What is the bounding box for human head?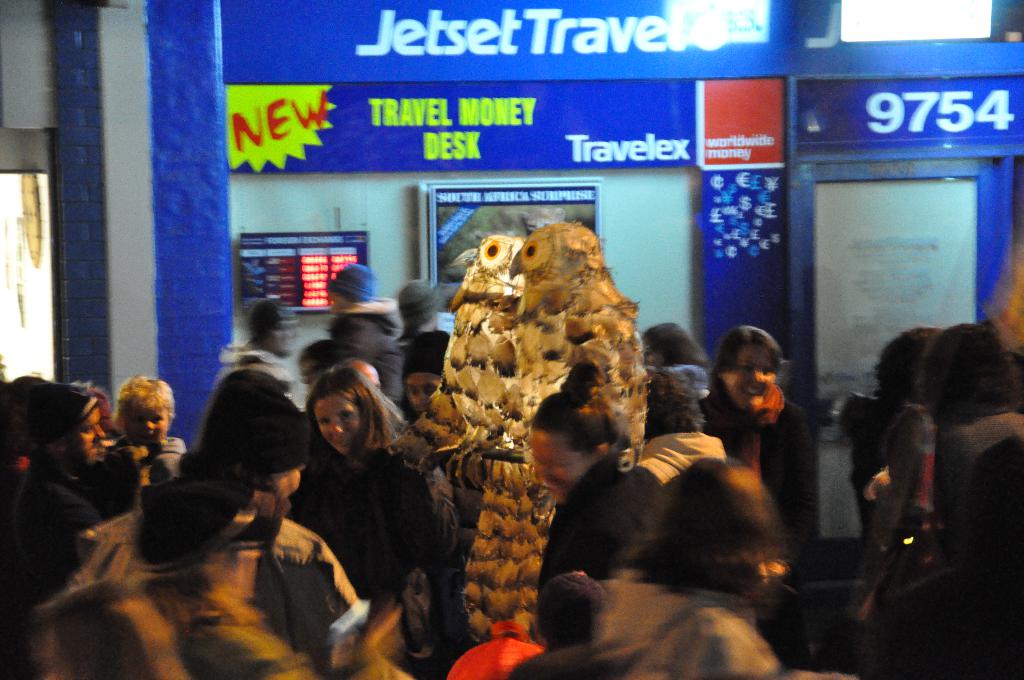
<region>913, 324, 1021, 430</region>.
